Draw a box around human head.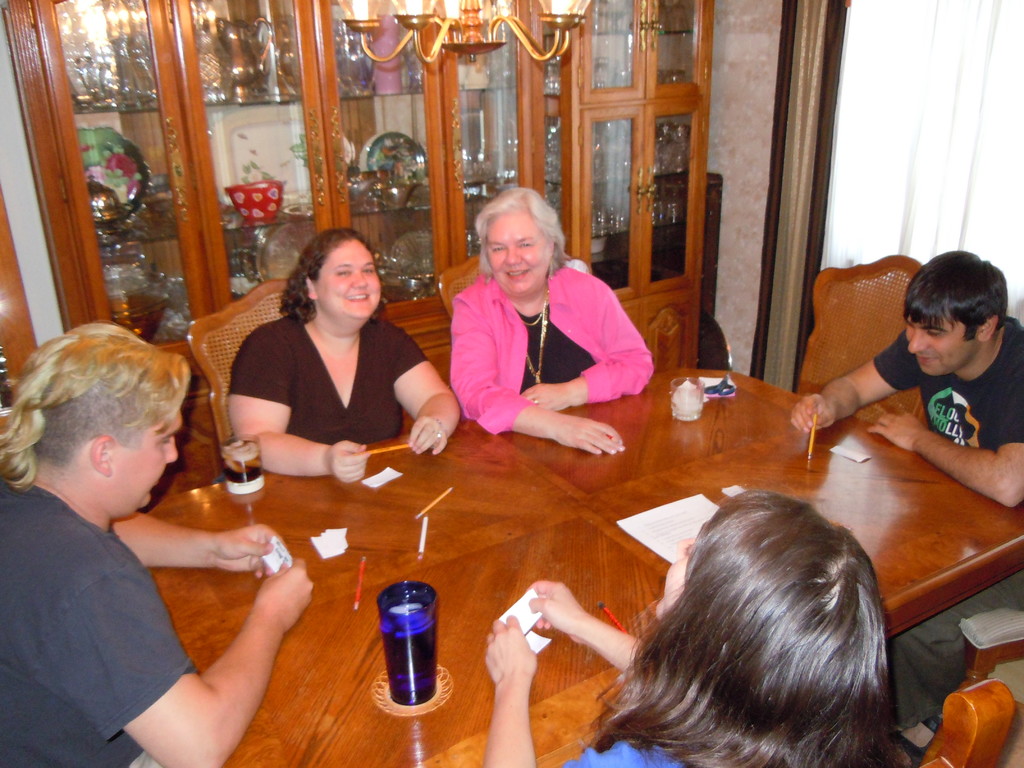
pyautogui.locateOnScreen(902, 255, 1018, 392).
